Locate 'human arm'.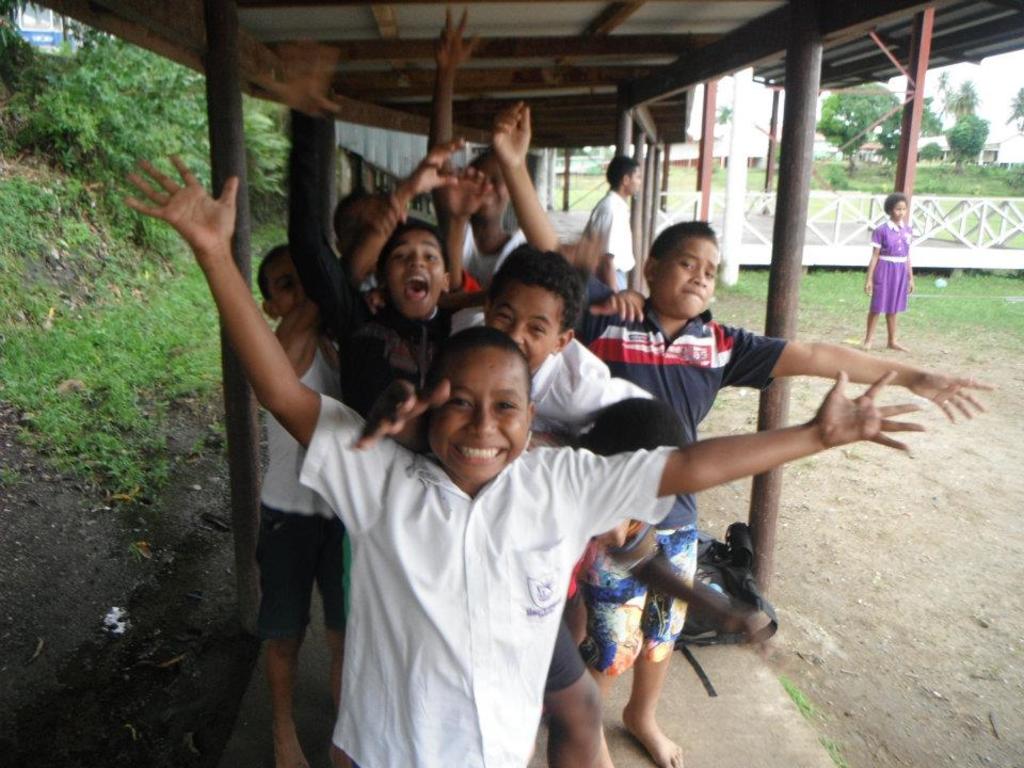
Bounding box: 493:97:558:249.
